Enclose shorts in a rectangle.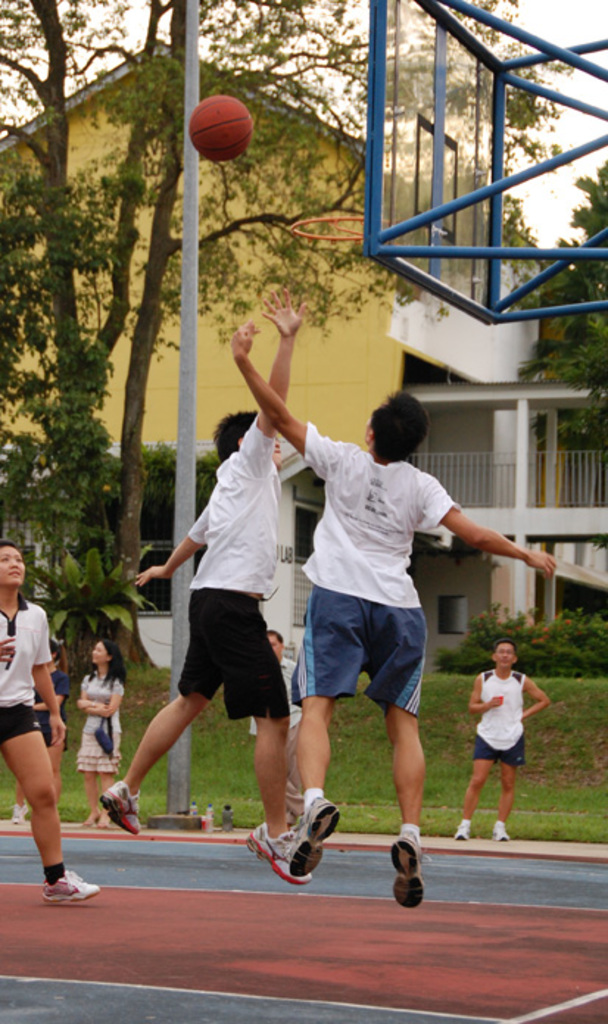
rect(0, 700, 46, 747).
